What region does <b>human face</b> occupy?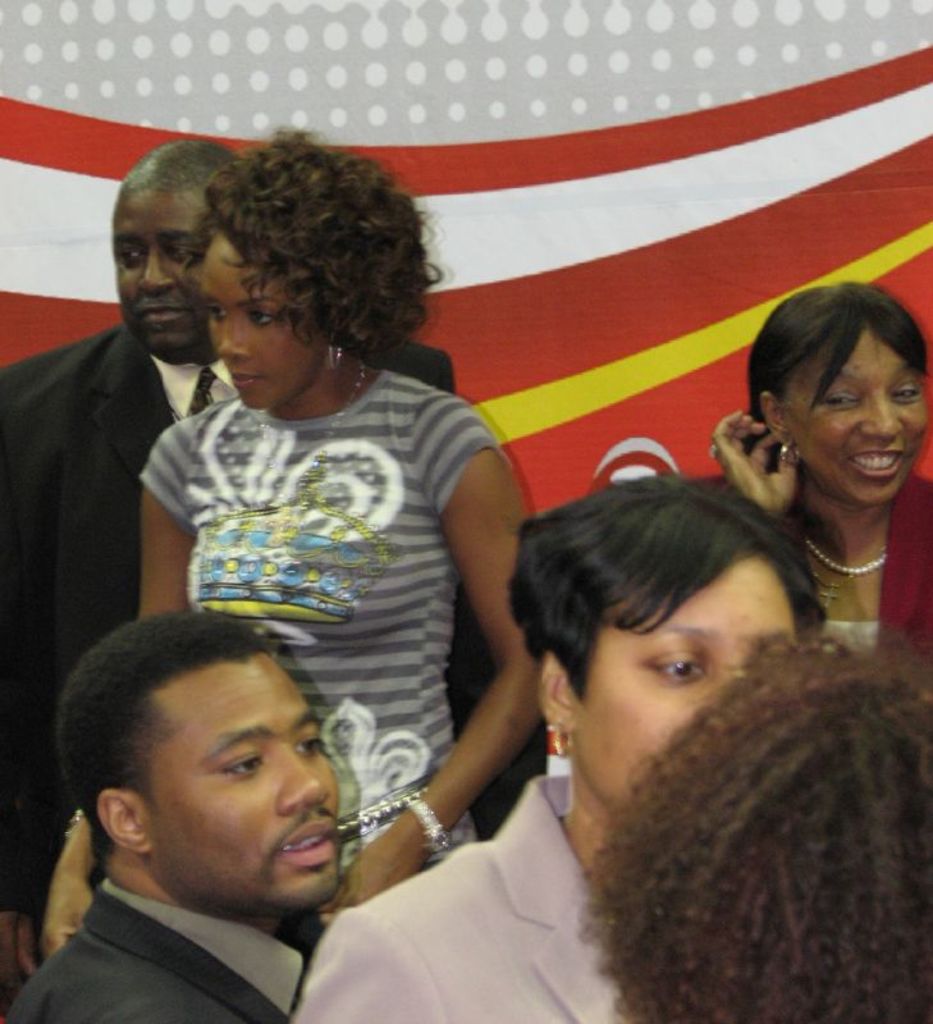
{"left": 785, "top": 332, "right": 923, "bottom": 506}.
